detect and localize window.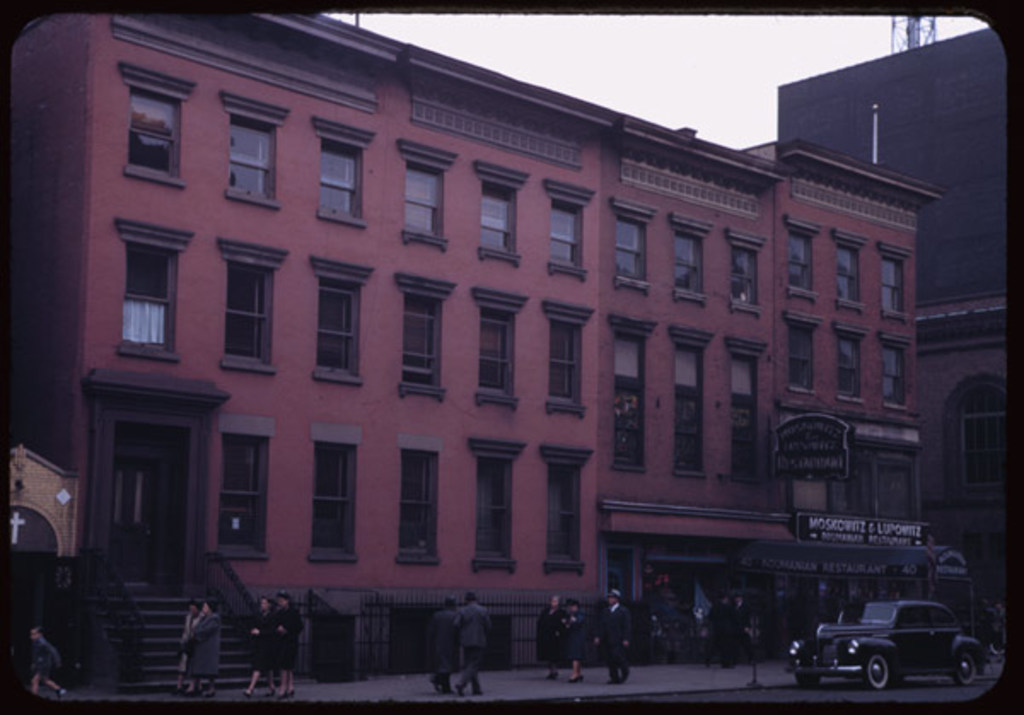
Localized at rect(829, 227, 867, 319).
